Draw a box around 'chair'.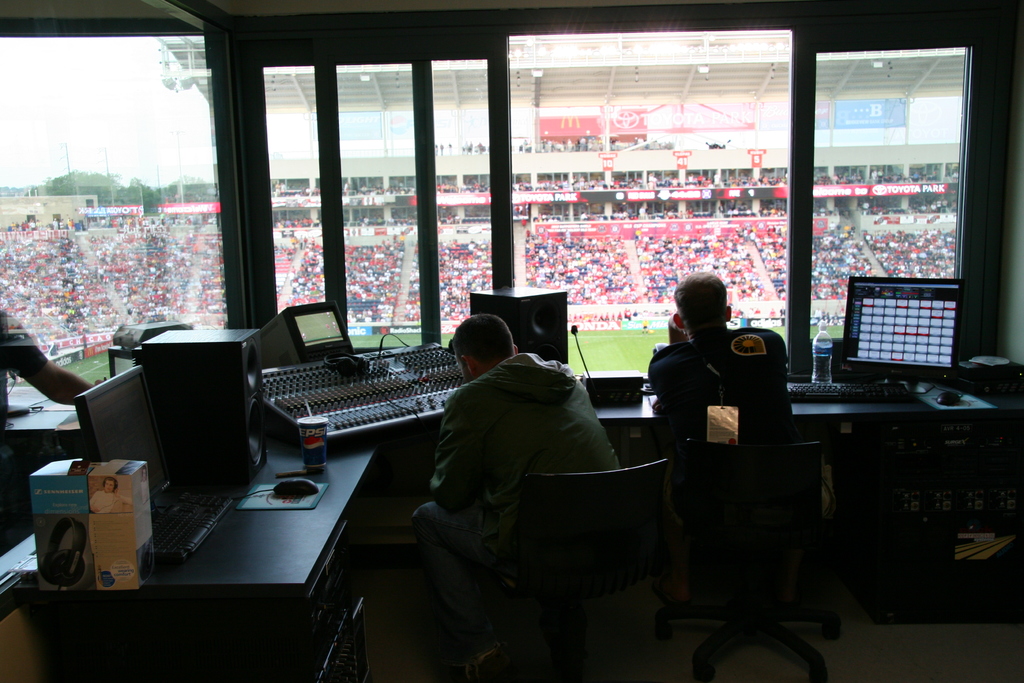
box(669, 436, 840, 682).
